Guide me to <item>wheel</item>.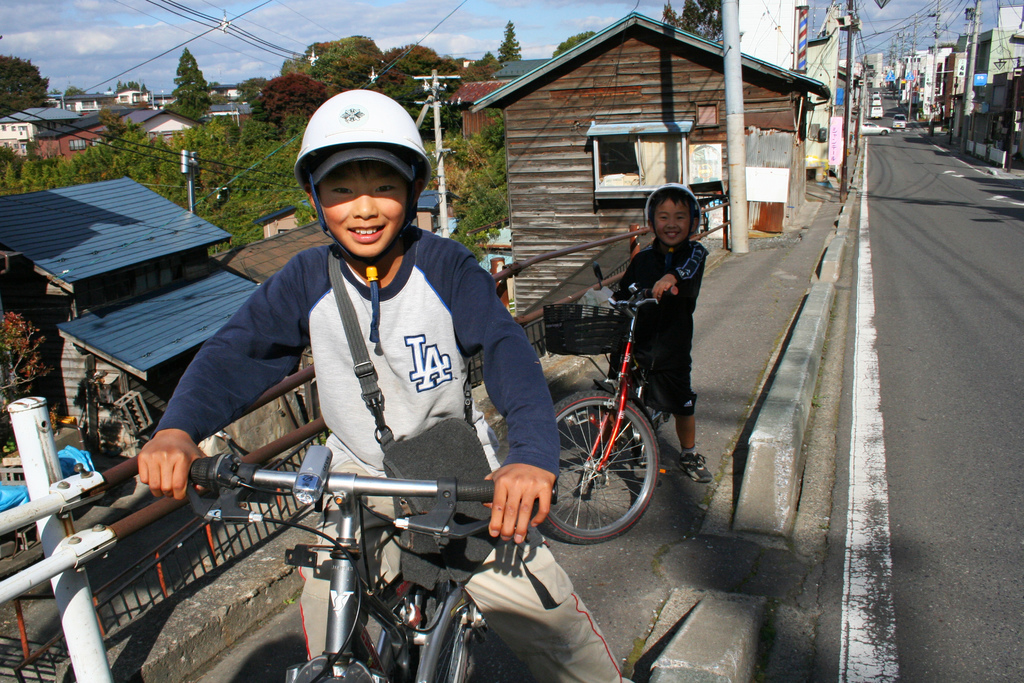
Guidance: <box>630,394,669,465</box>.
